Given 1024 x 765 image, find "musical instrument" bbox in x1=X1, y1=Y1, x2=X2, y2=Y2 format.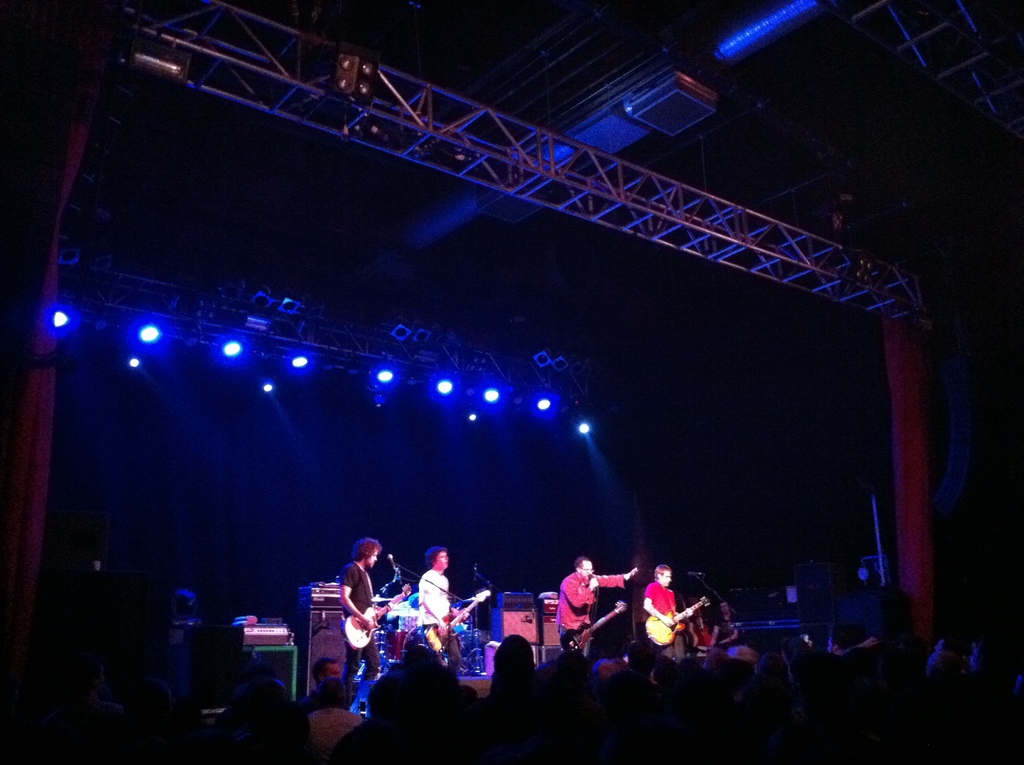
x1=643, y1=595, x2=710, y2=648.
